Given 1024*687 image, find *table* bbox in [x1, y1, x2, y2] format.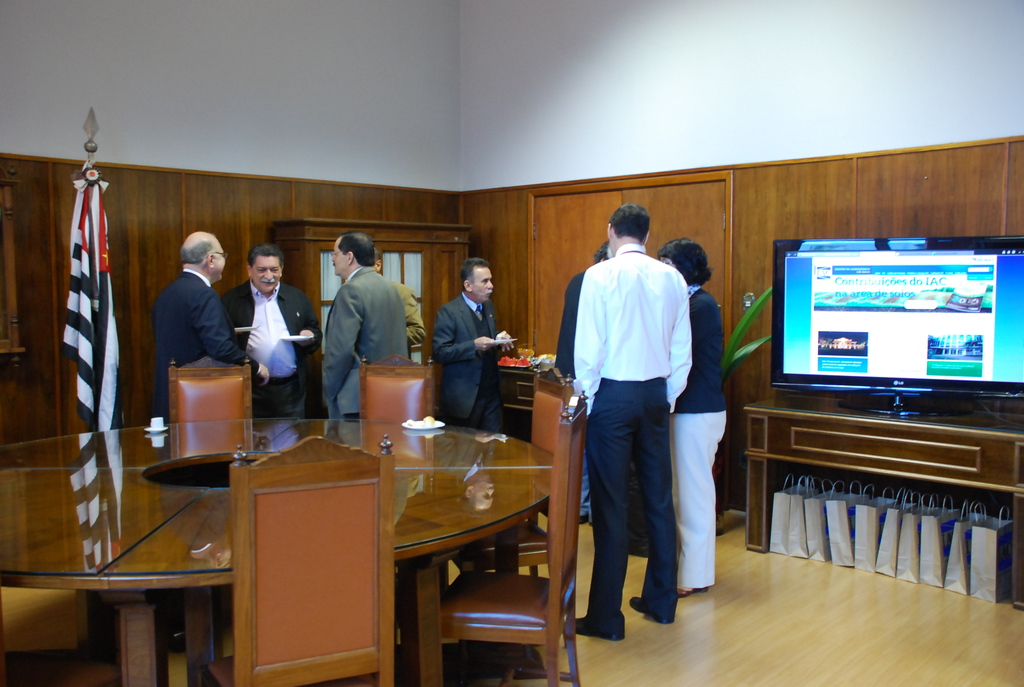
[0, 415, 554, 686].
